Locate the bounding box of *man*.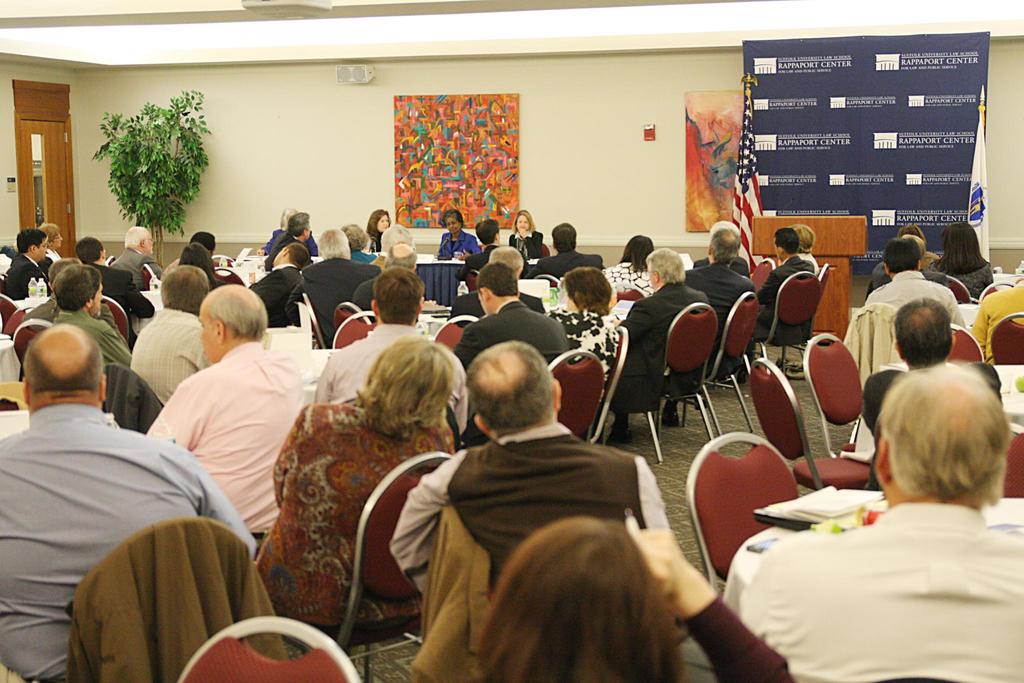
Bounding box: x1=620, y1=248, x2=714, y2=431.
